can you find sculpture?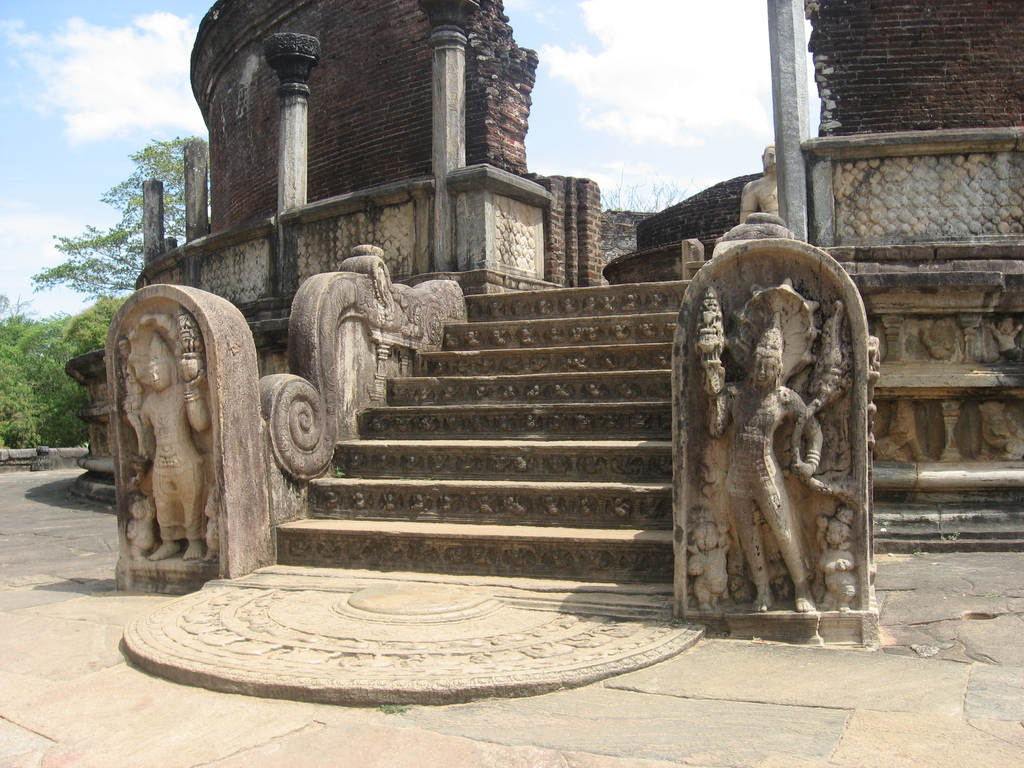
Yes, bounding box: (x1=634, y1=410, x2=652, y2=426).
